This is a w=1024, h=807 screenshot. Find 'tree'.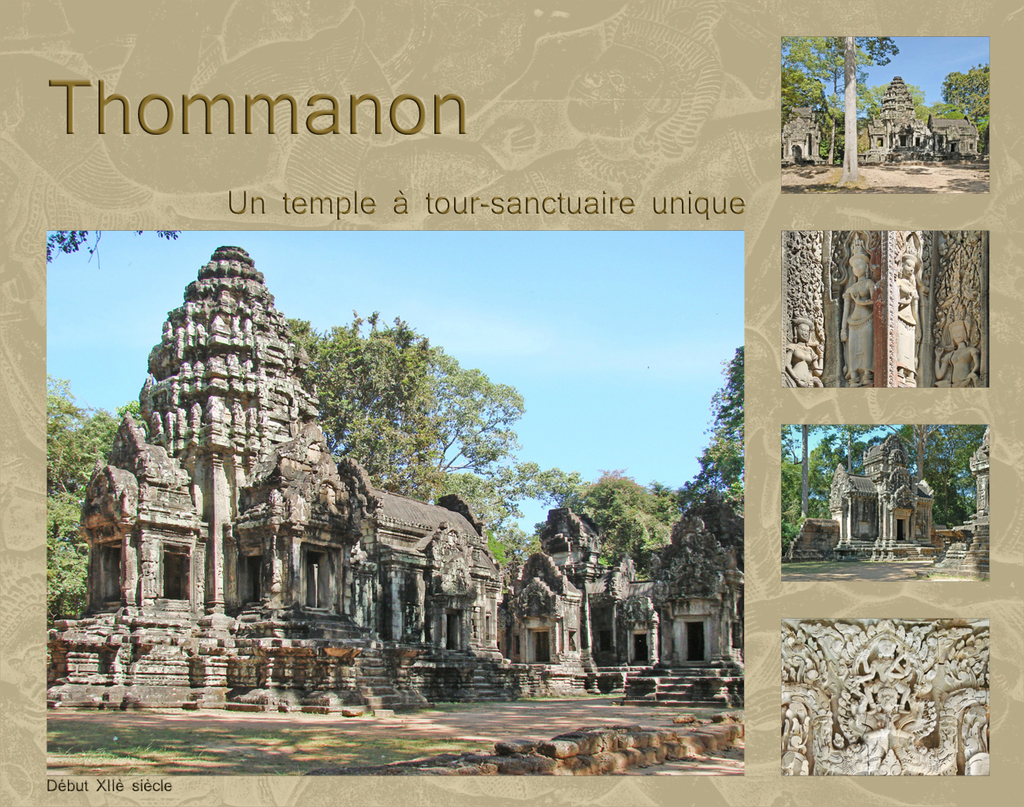
Bounding box: [685, 342, 744, 519].
